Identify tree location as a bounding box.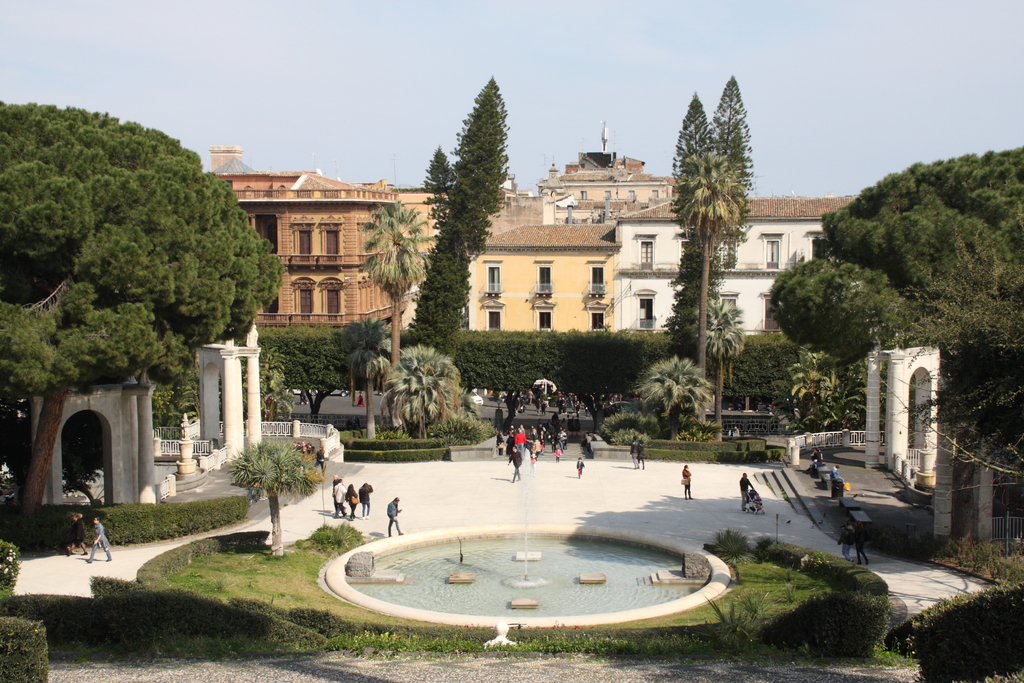
<box>336,320,390,390</box>.
